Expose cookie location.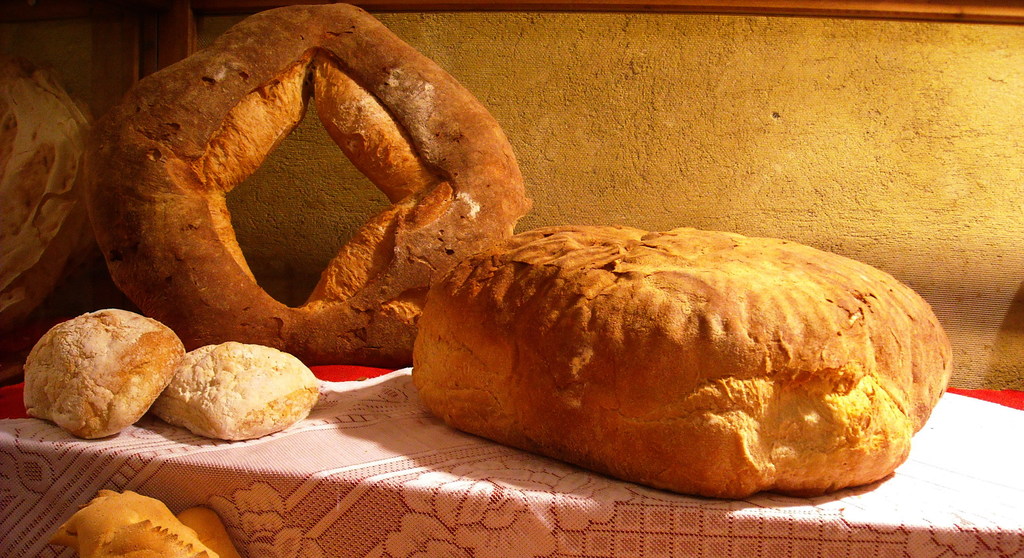
Exposed at 51, 489, 244, 557.
